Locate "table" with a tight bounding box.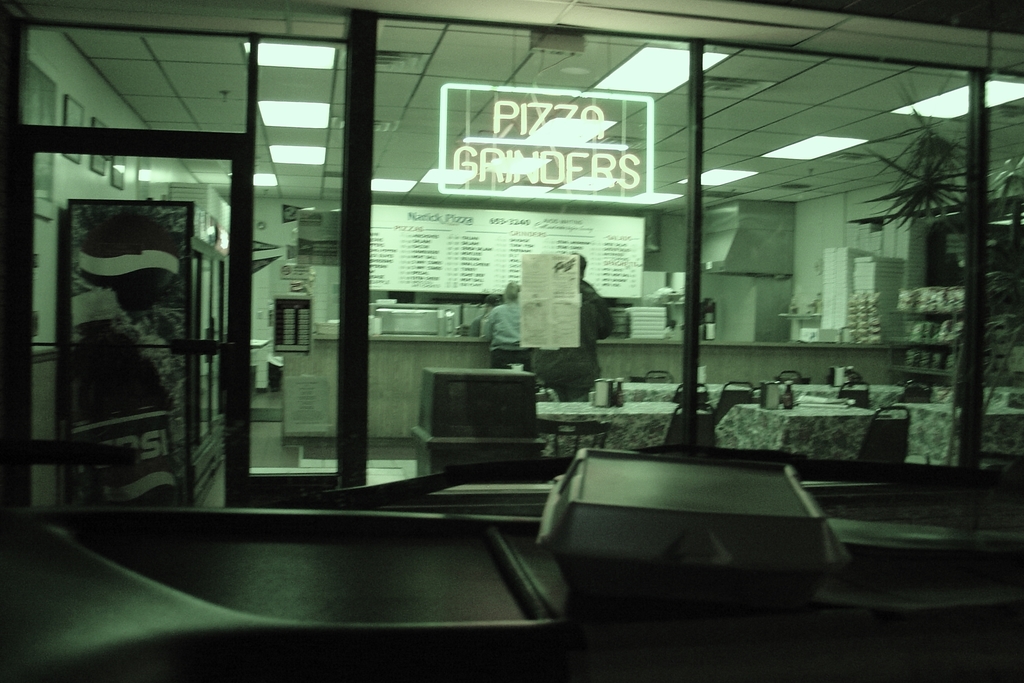
(531,400,714,468).
